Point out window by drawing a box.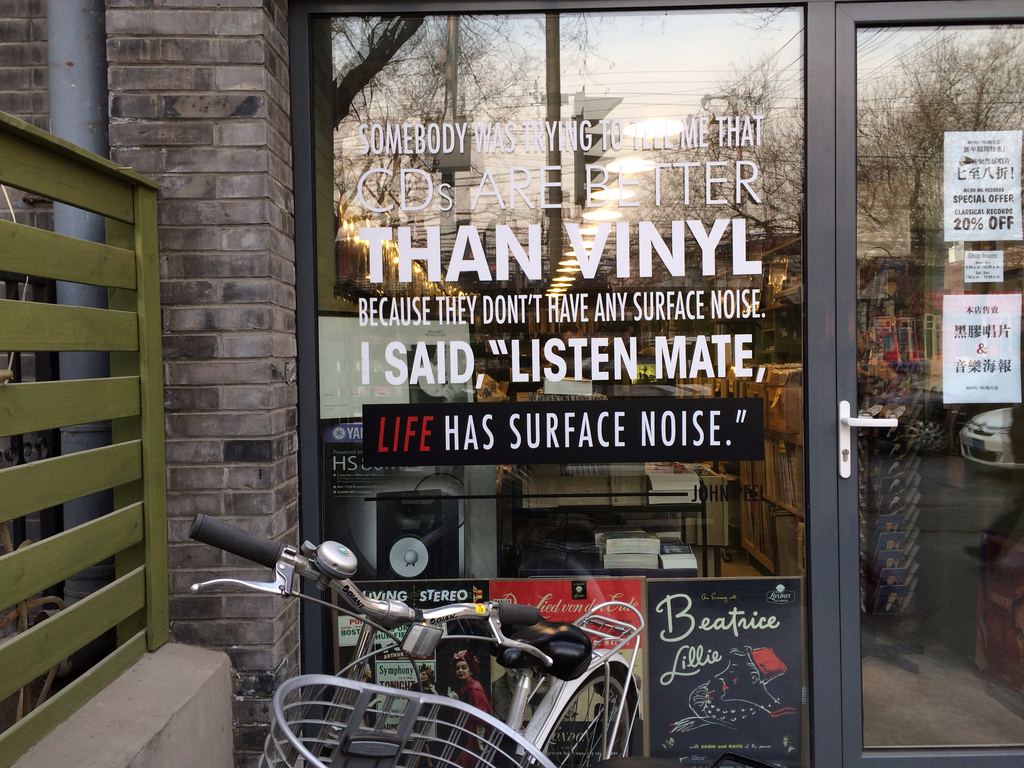
bbox=[240, 26, 840, 696].
